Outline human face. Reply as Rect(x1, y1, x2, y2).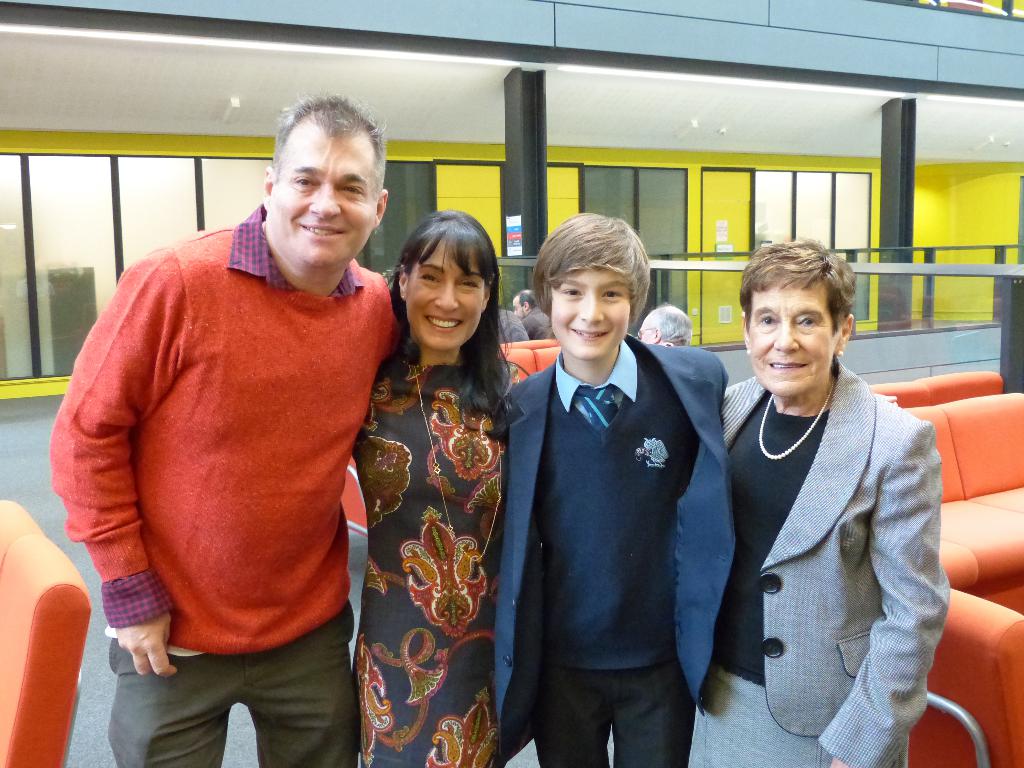
Rect(404, 232, 488, 352).
